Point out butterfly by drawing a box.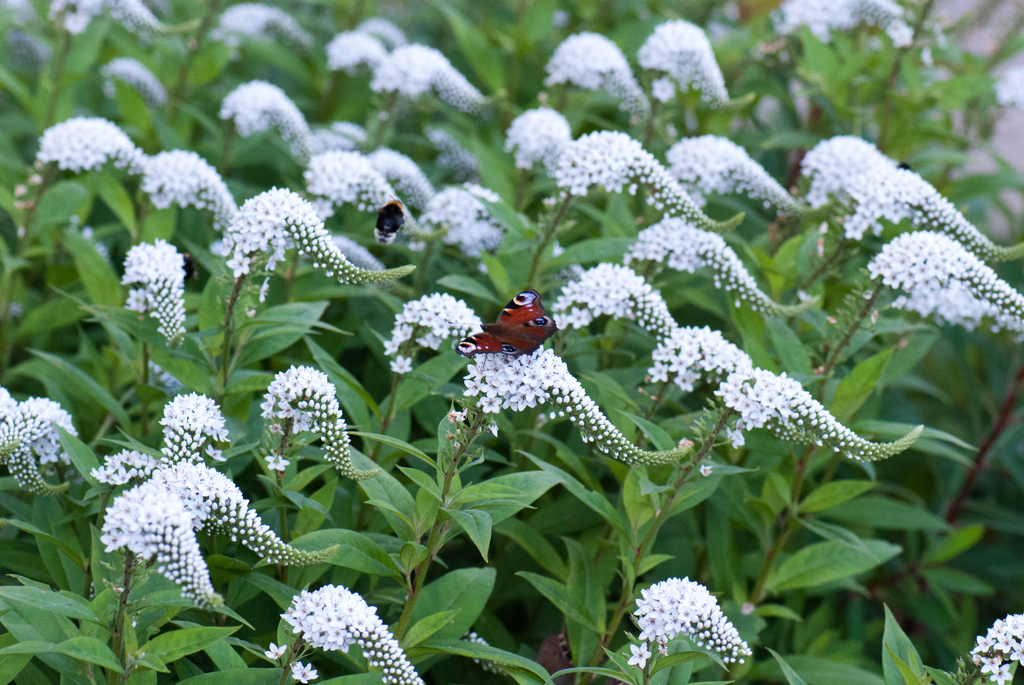
crop(467, 285, 546, 377).
